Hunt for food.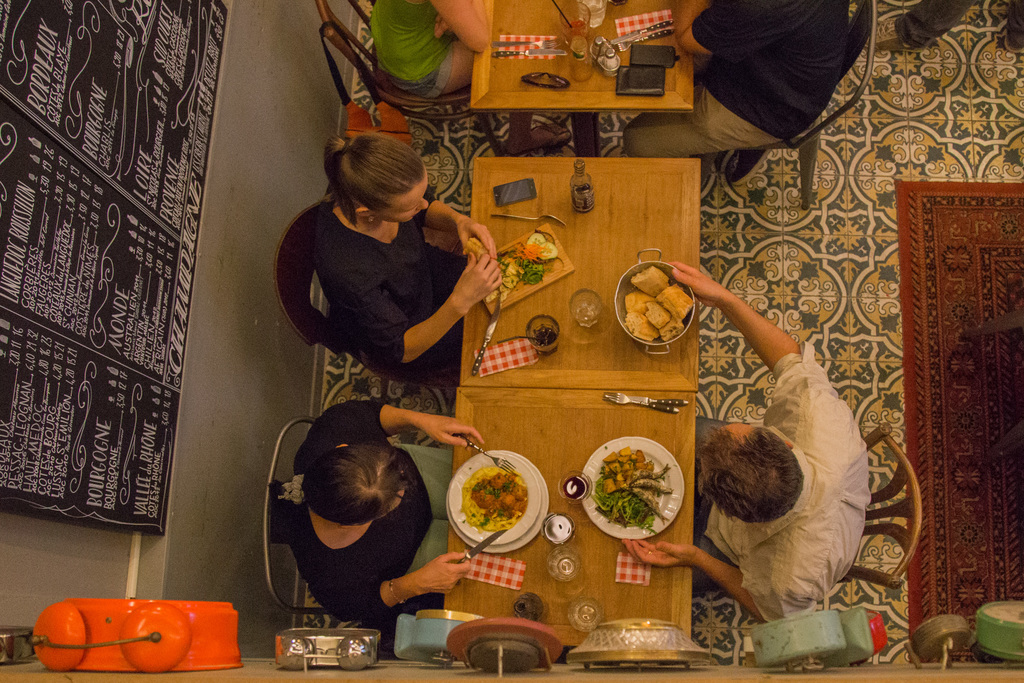
Hunted down at bbox(624, 288, 649, 317).
